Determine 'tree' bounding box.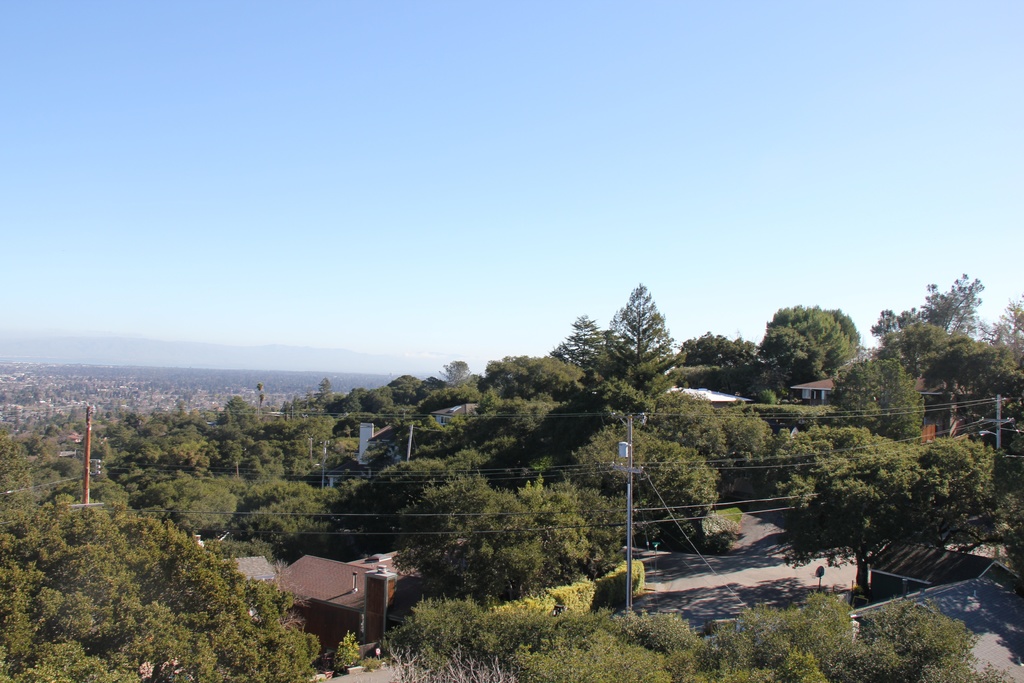
Determined: bbox(675, 327, 755, 390).
